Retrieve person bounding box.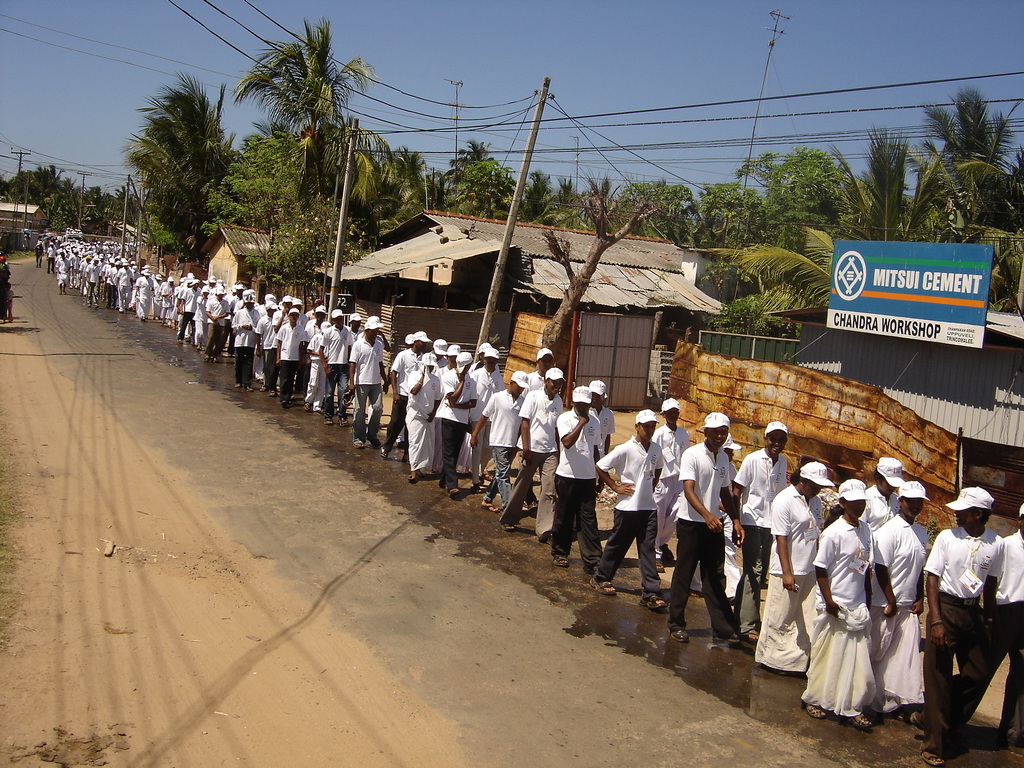
Bounding box: <region>259, 301, 278, 398</region>.
